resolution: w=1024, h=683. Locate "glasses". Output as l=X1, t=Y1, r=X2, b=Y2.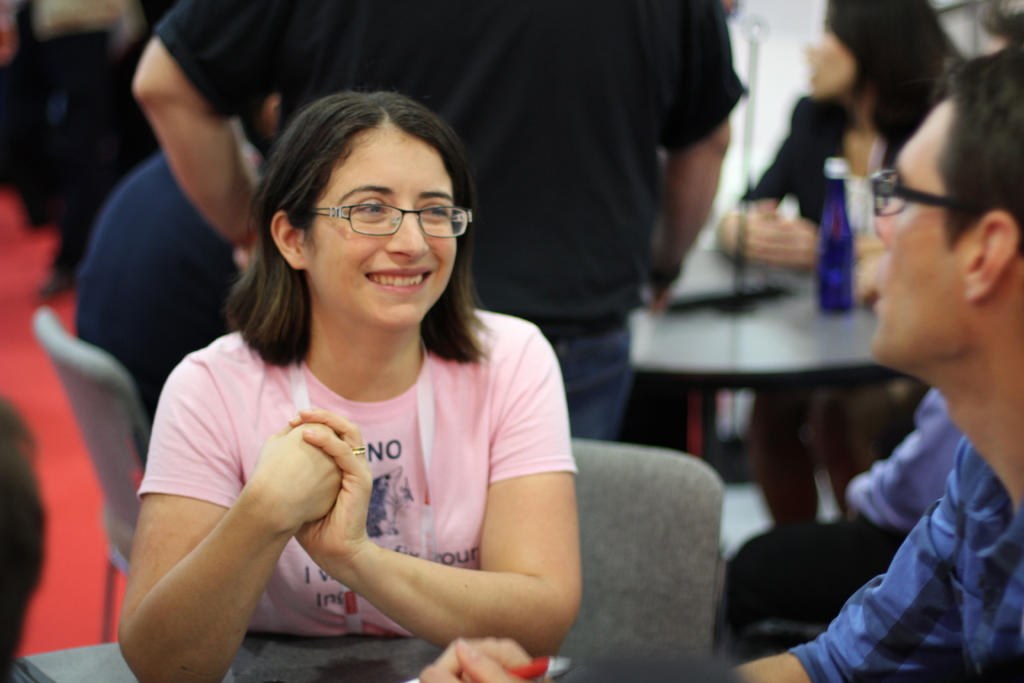
l=860, t=155, r=1023, b=255.
